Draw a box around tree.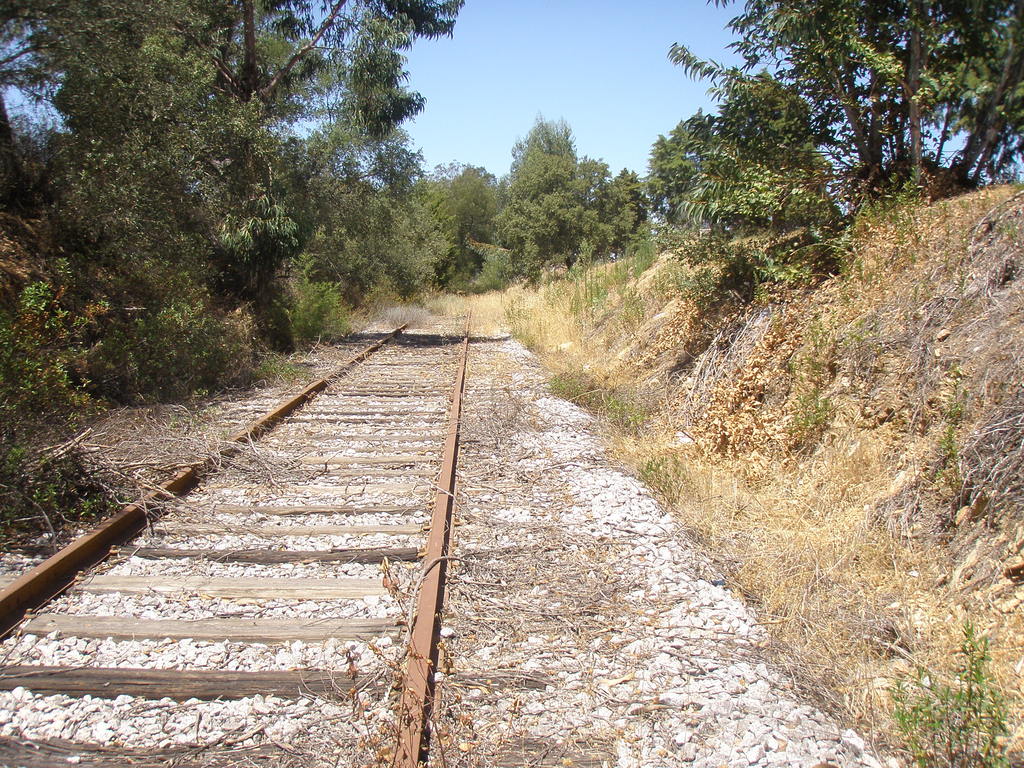
bbox=(0, 0, 472, 371).
